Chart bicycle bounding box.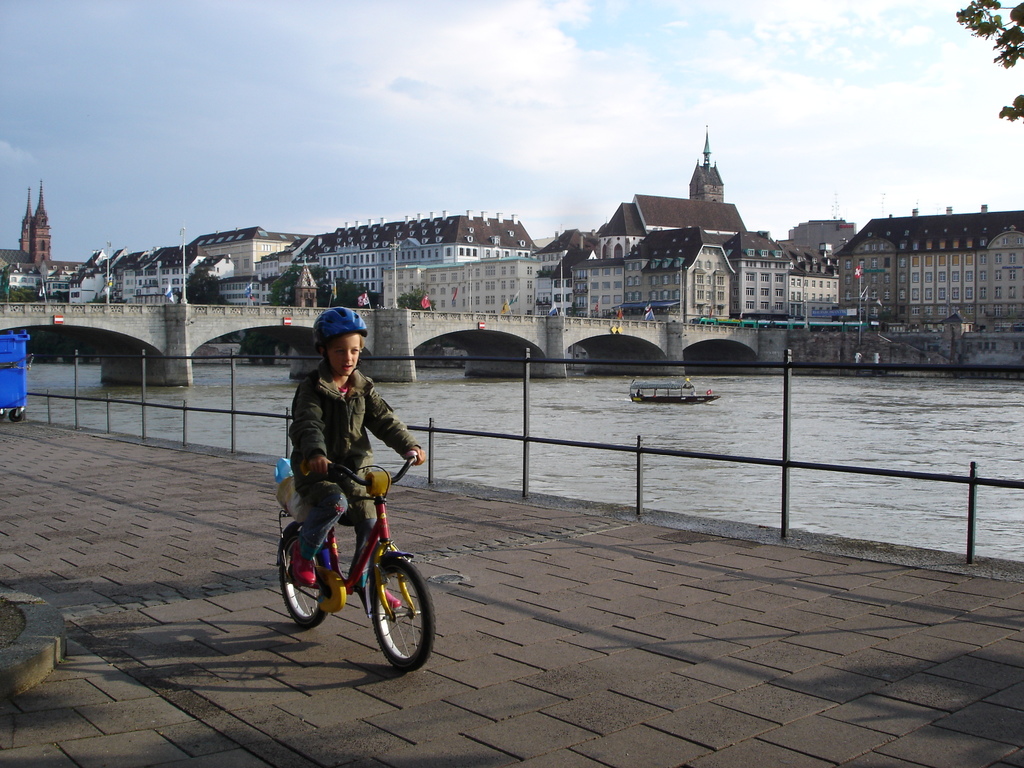
Charted: bbox(259, 460, 434, 676).
